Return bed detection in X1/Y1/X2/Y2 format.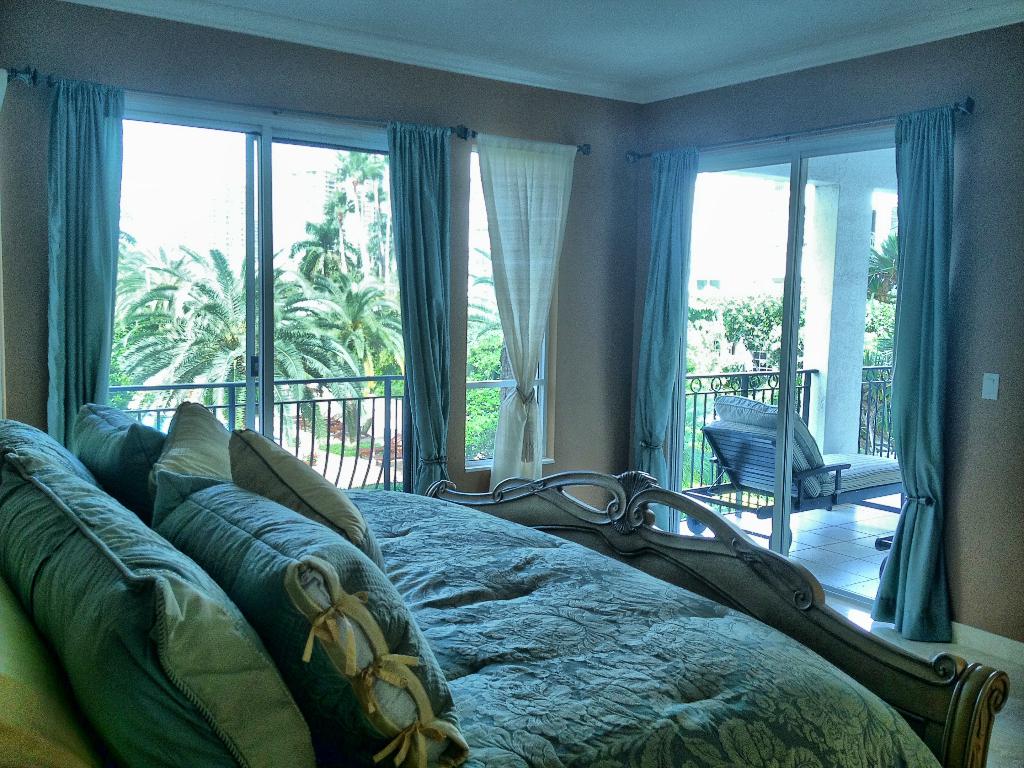
714/393/916/534.
